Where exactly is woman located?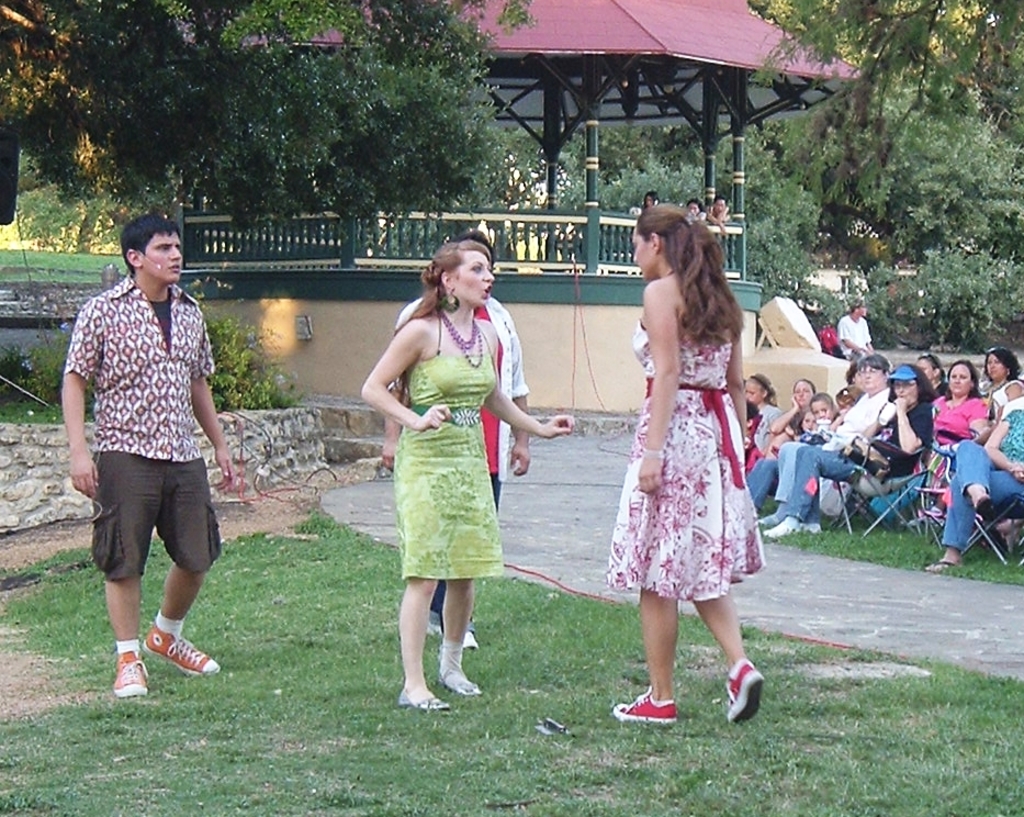
Its bounding box is bbox=(605, 202, 769, 725).
